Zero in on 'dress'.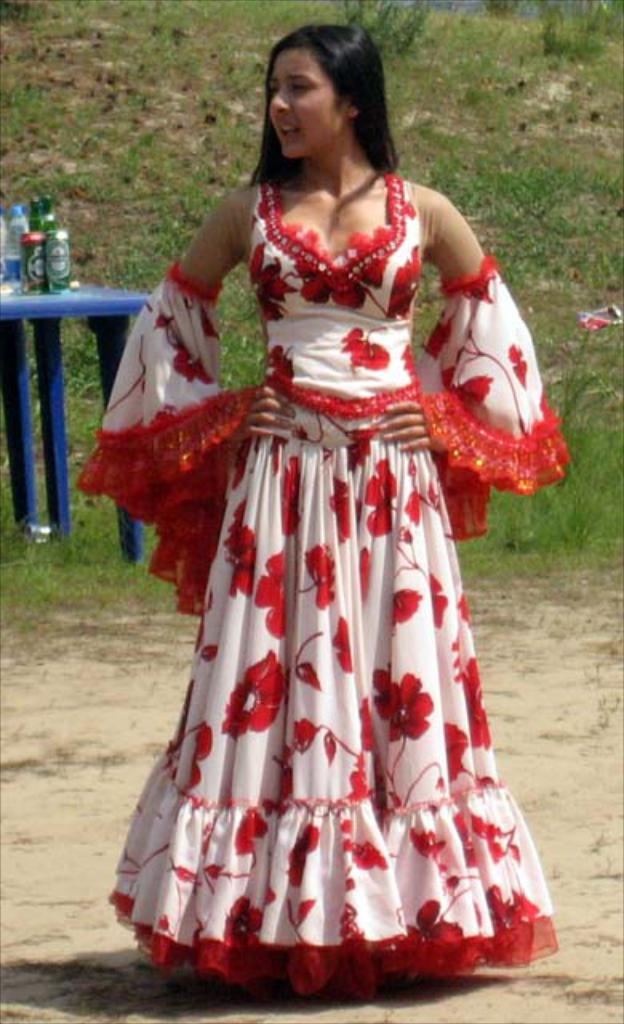
Zeroed in: l=115, t=158, r=550, b=981.
